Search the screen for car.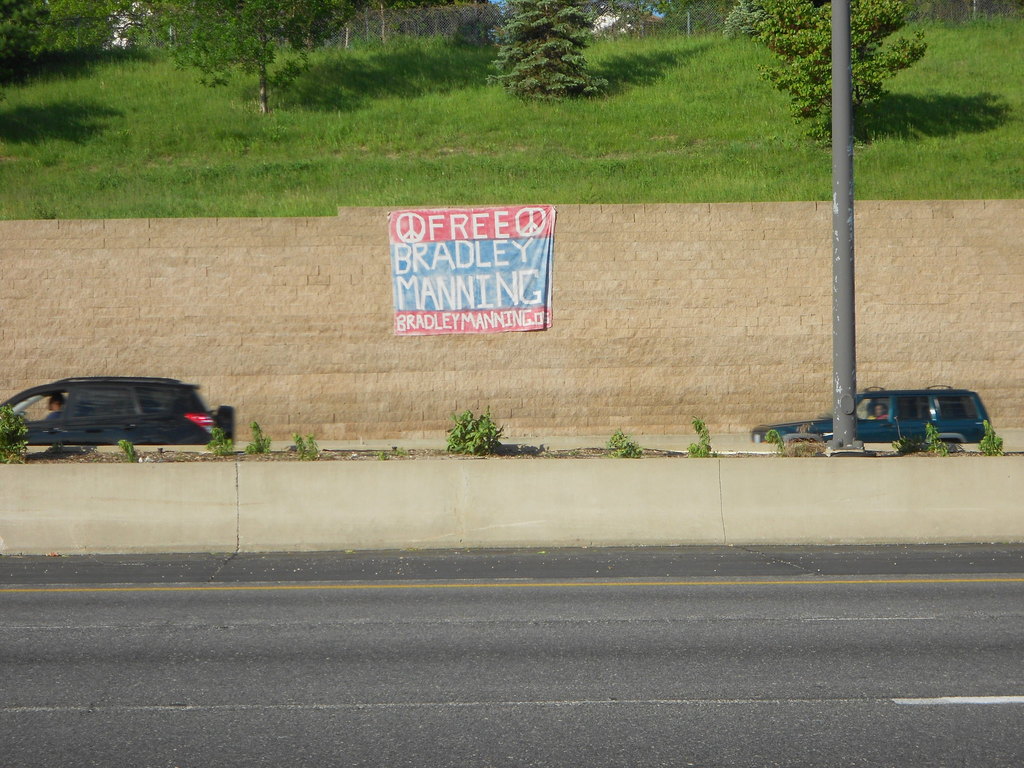
Found at box=[17, 368, 236, 455].
